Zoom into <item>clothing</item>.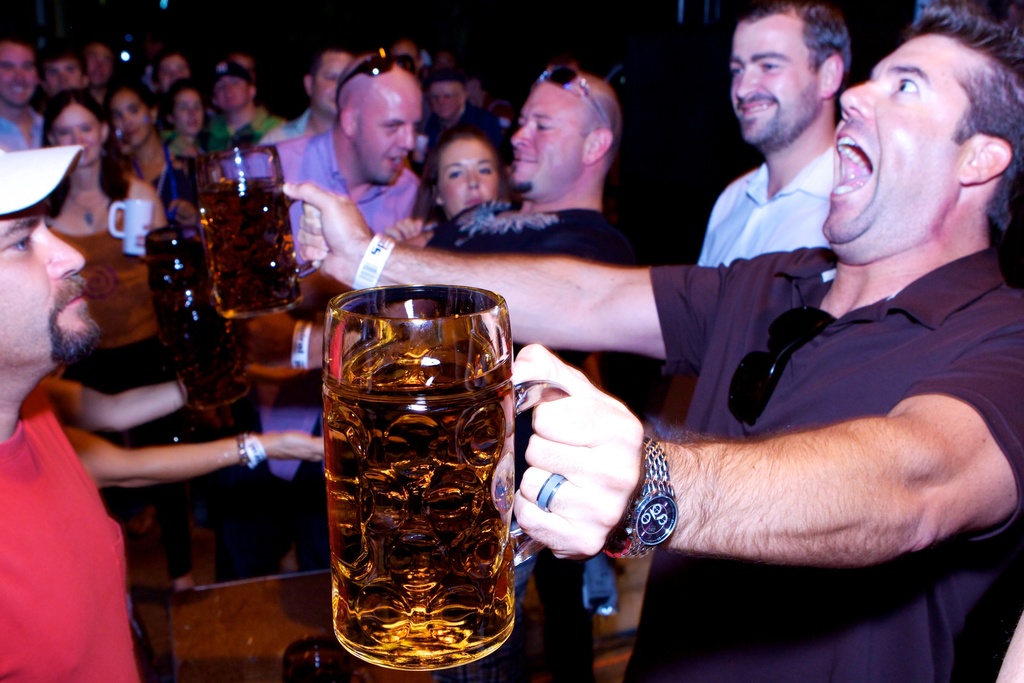
Zoom target: 211, 108, 285, 145.
